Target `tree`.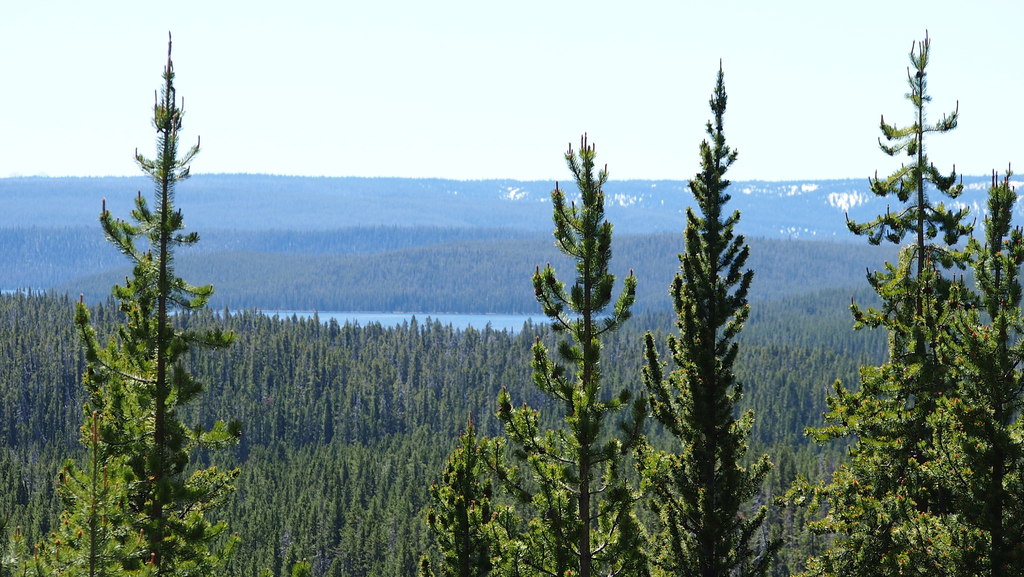
Target region: locate(416, 414, 492, 576).
